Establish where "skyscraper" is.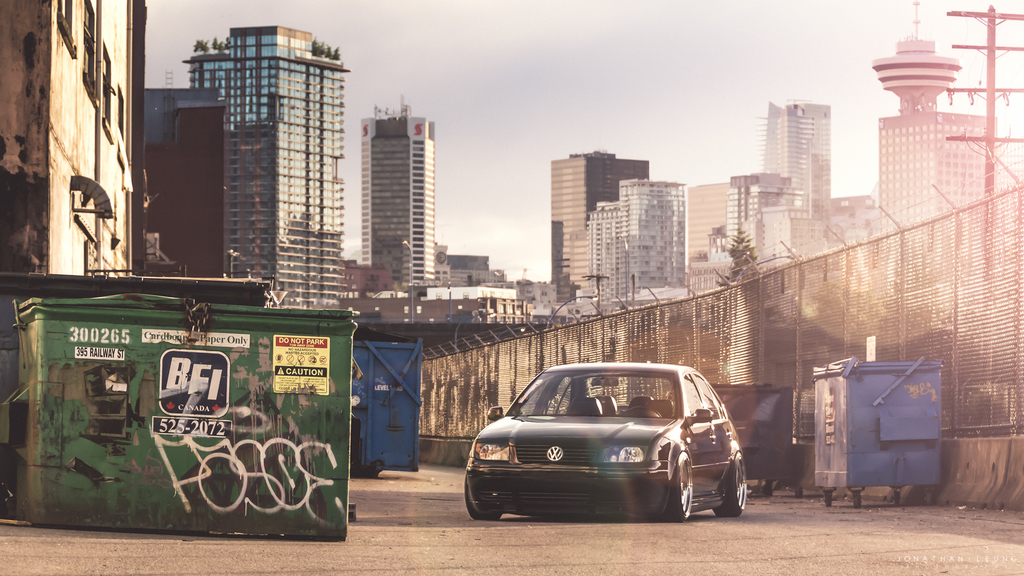
Established at bbox=[874, 109, 1002, 240].
